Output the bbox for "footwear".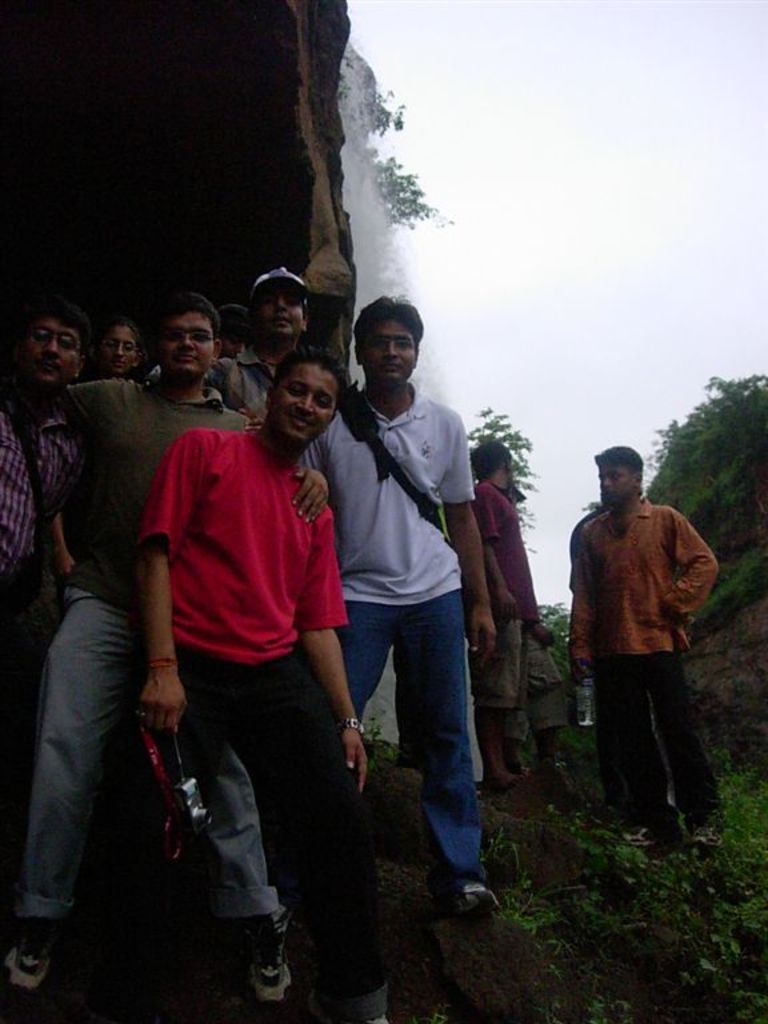
227 913 293 1011.
